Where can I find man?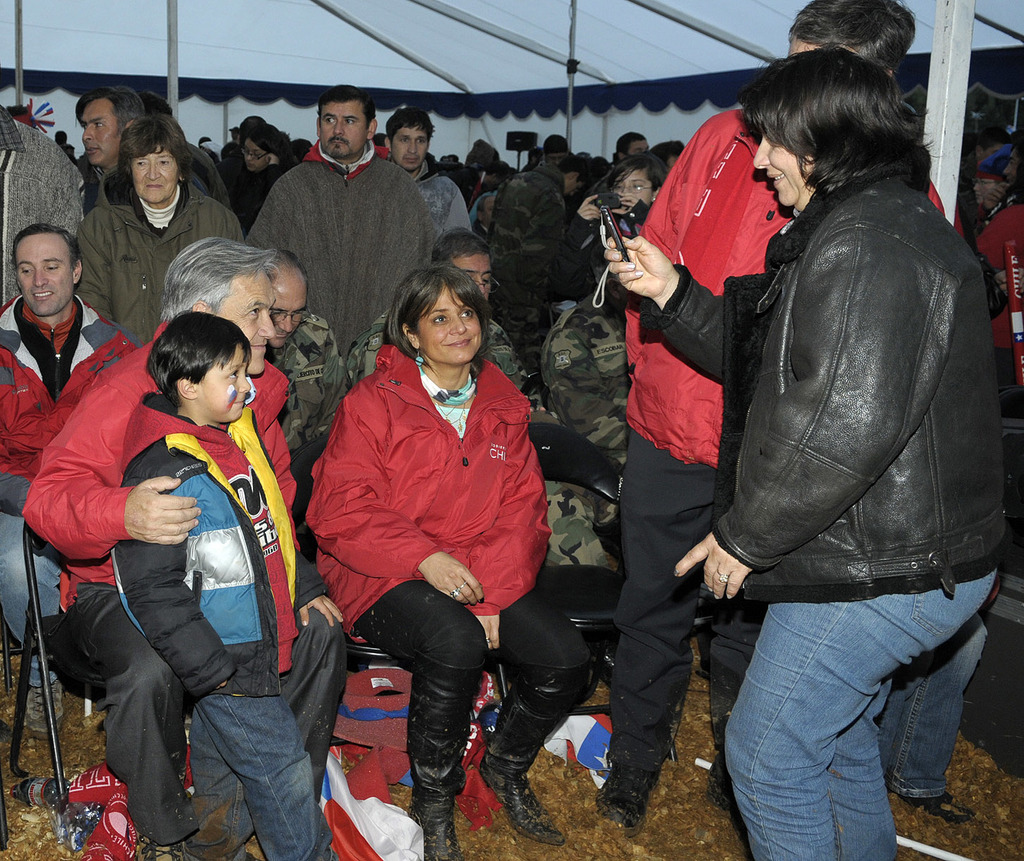
You can find it at region(16, 237, 350, 860).
